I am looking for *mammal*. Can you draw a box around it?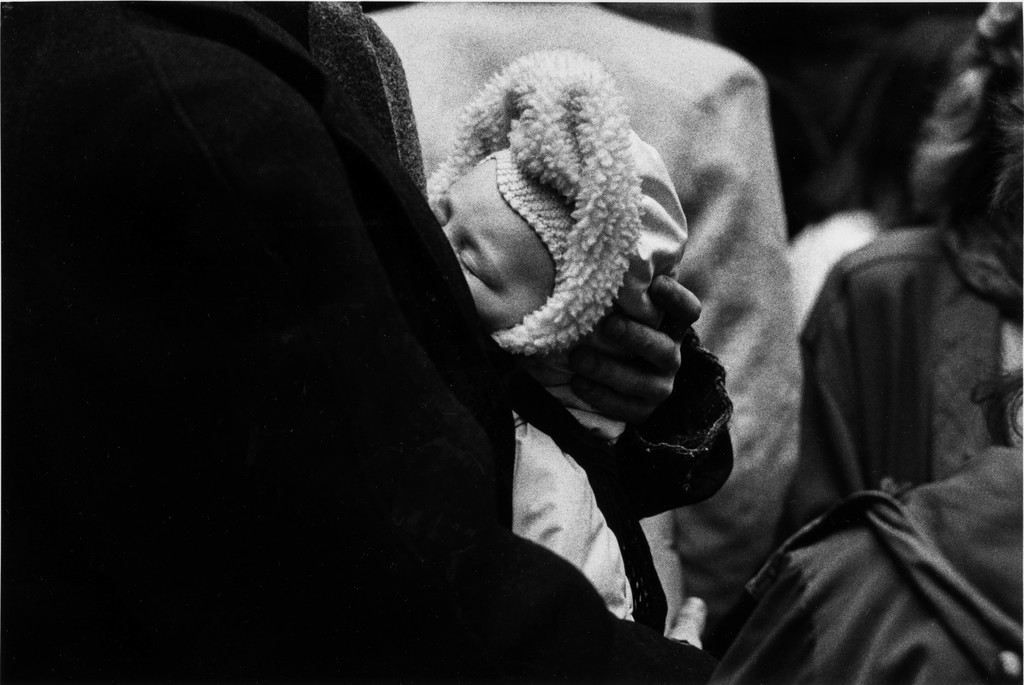
Sure, the bounding box is box(346, 0, 835, 684).
